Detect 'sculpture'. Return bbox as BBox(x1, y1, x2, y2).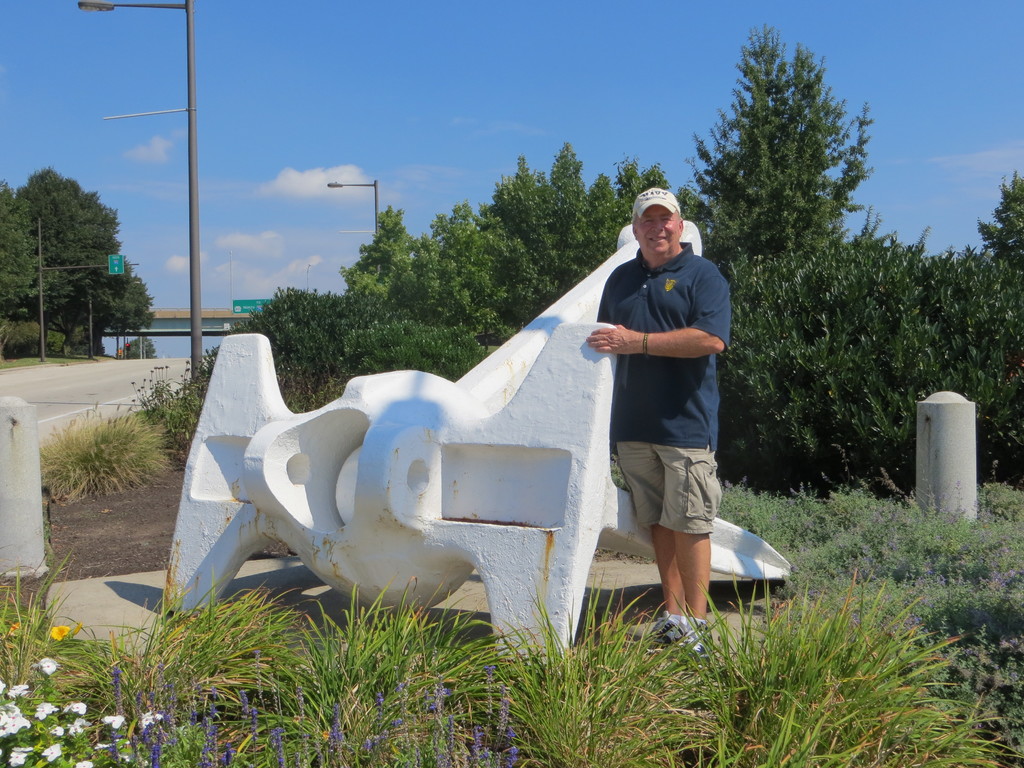
BBox(168, 216, 699, 659).
